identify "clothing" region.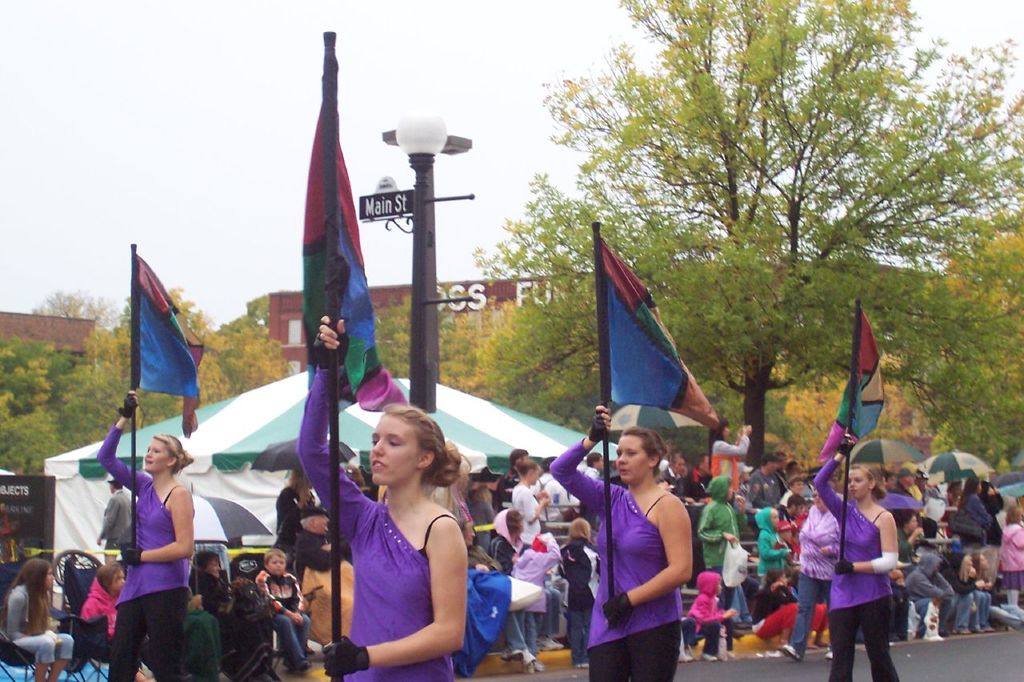
Region: box(700, 472, 737, 563).
